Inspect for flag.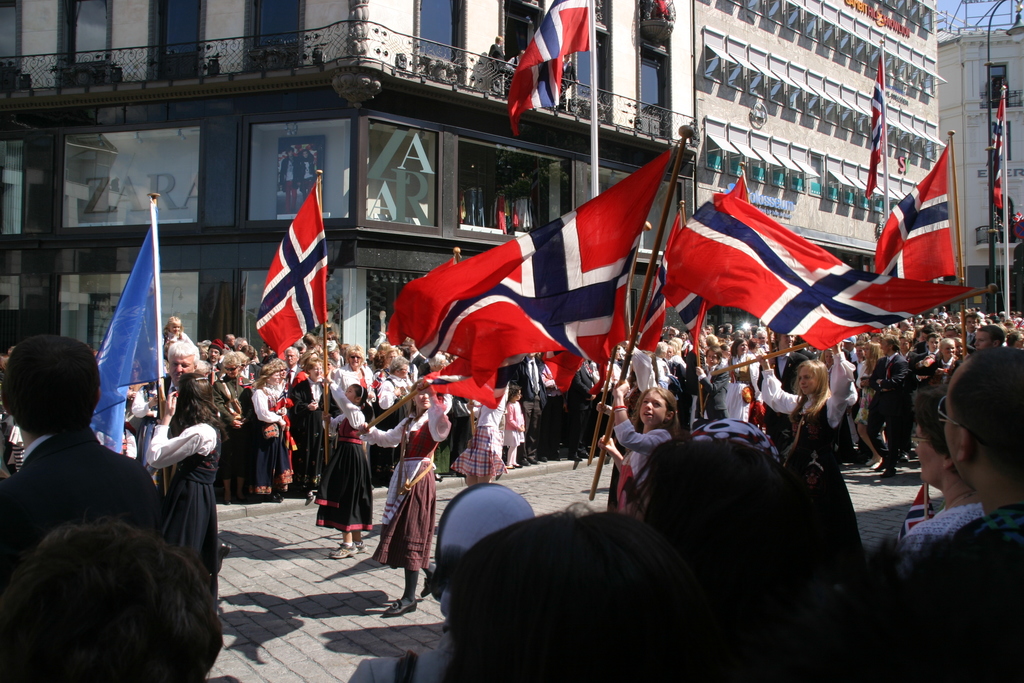
Inspection: [x1=876, y1=145, x2=961, y2=284].
